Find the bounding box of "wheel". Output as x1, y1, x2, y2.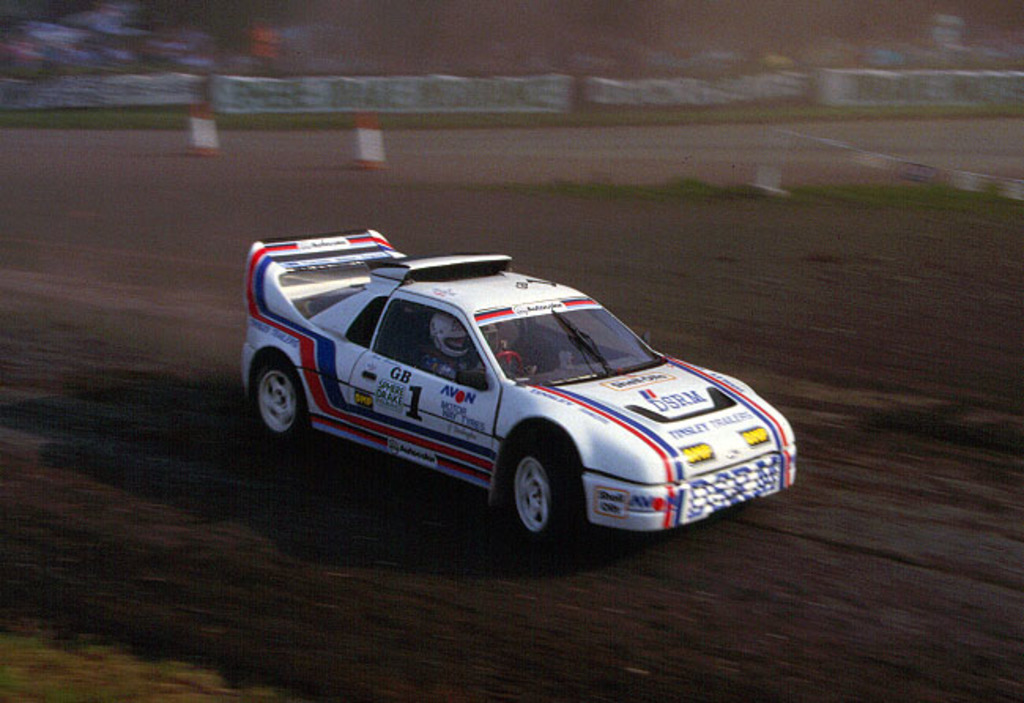
503, 446, 581, 537.
